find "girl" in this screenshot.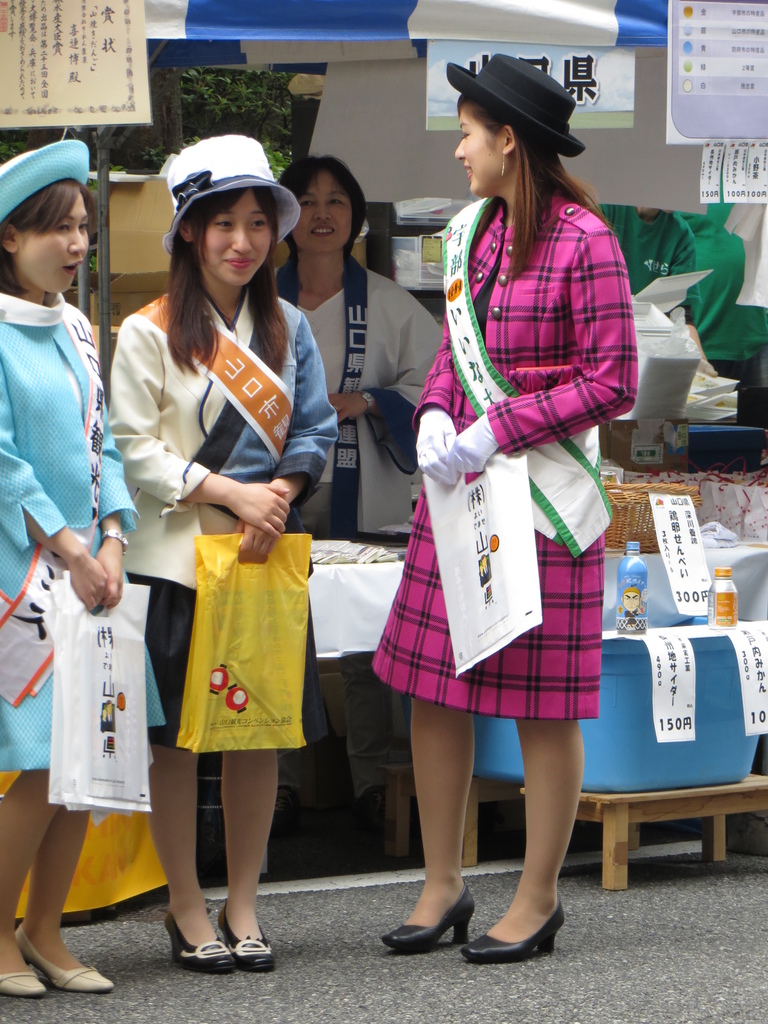
The bounding box for "girl" is bbox(260, 152, 448, 540).
